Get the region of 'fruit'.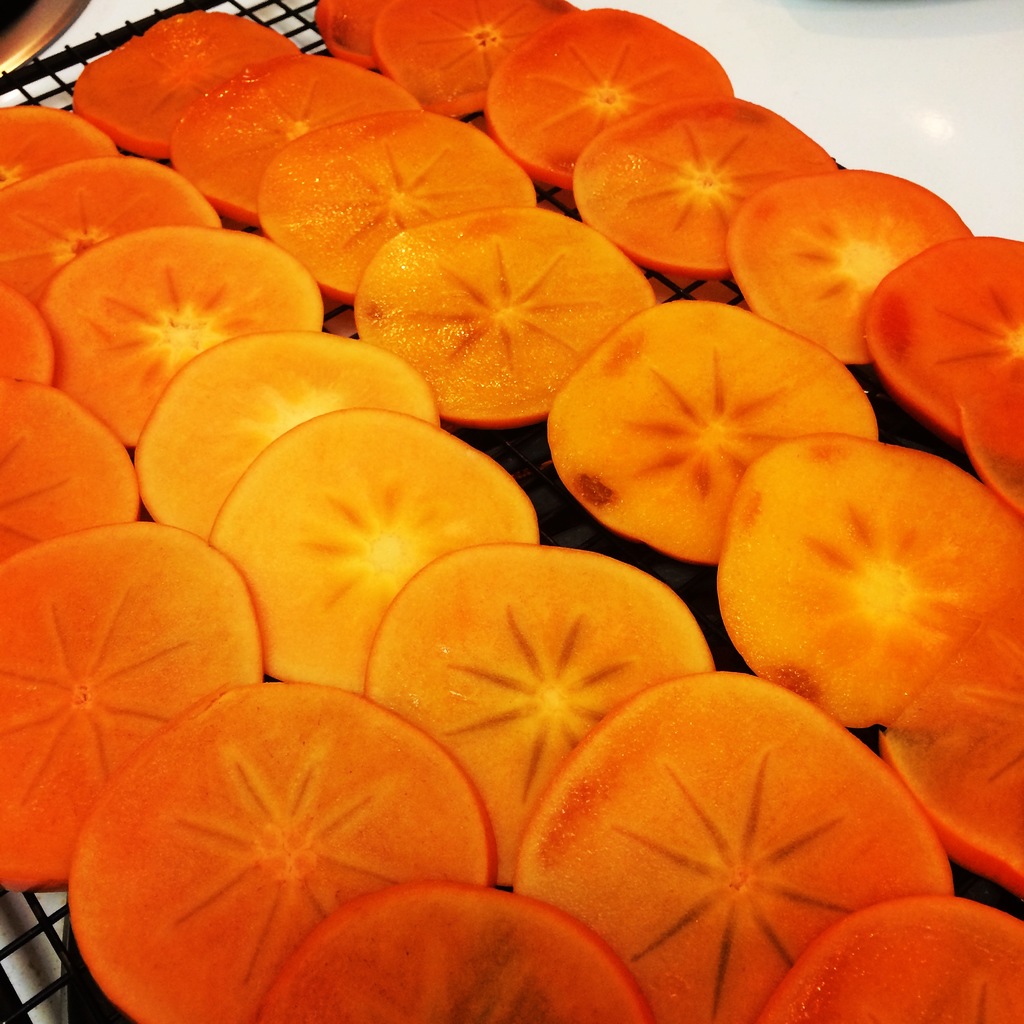
left=362, top=191, right=661, bottom=400.
